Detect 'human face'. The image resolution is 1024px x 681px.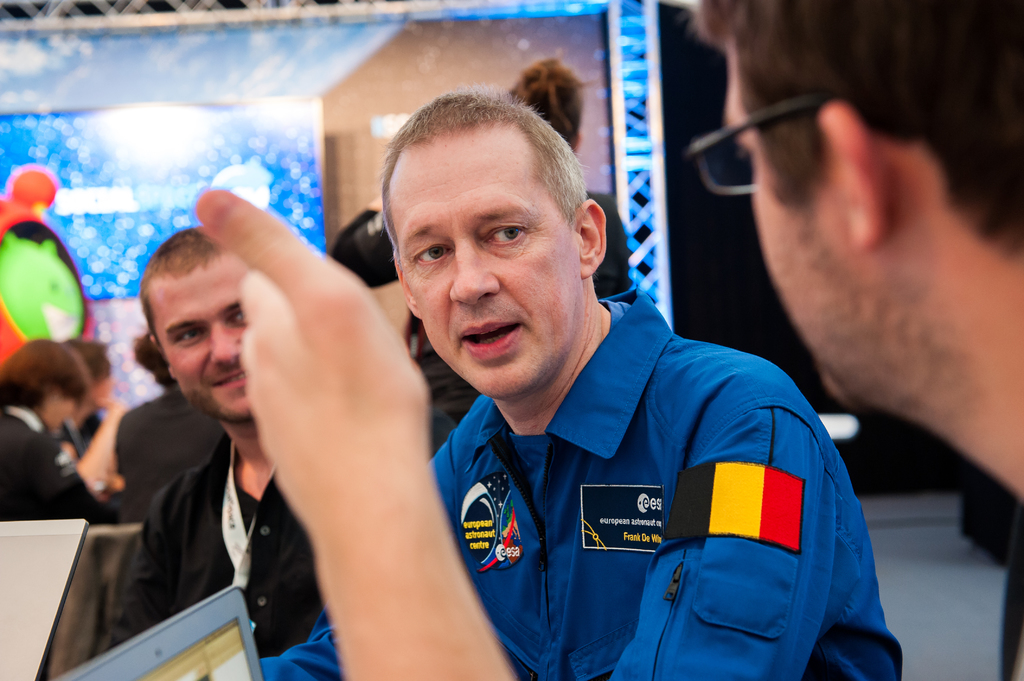
x1=147, y1=251, x2=252, y2=422.
